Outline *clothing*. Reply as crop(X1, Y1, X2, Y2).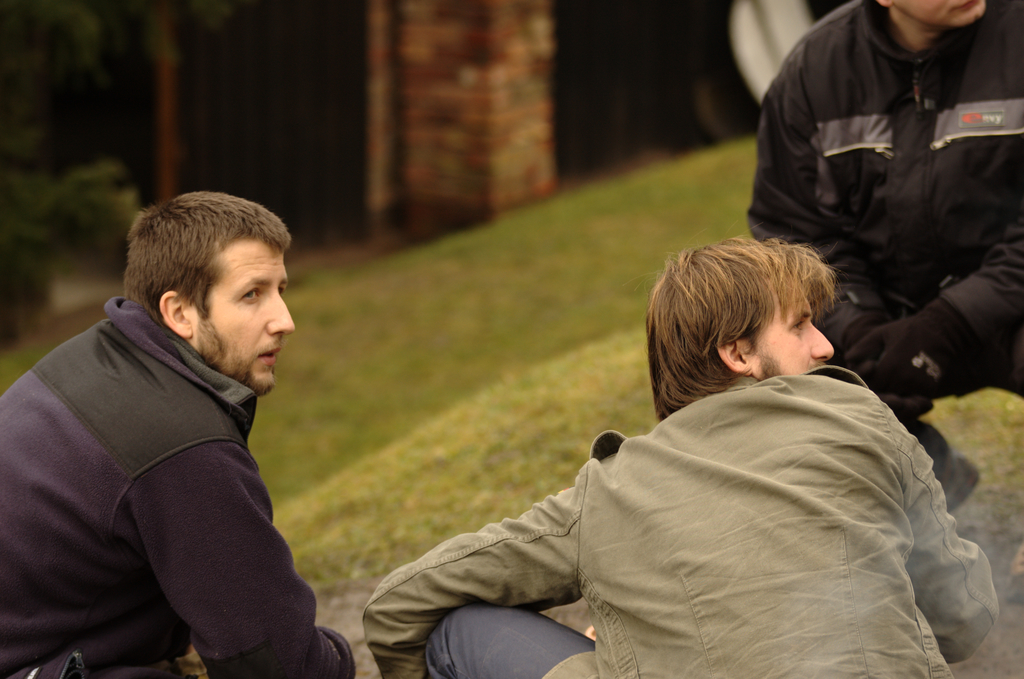
crop(362, 368, 1002, 678).
